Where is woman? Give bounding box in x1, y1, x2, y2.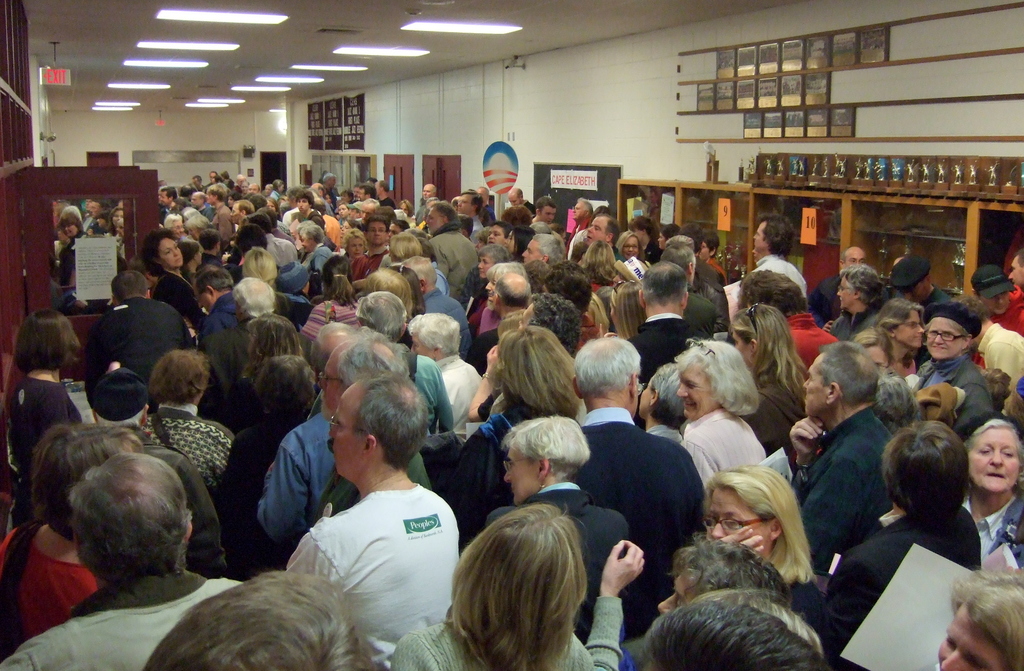
472, 405, 639, 635.
